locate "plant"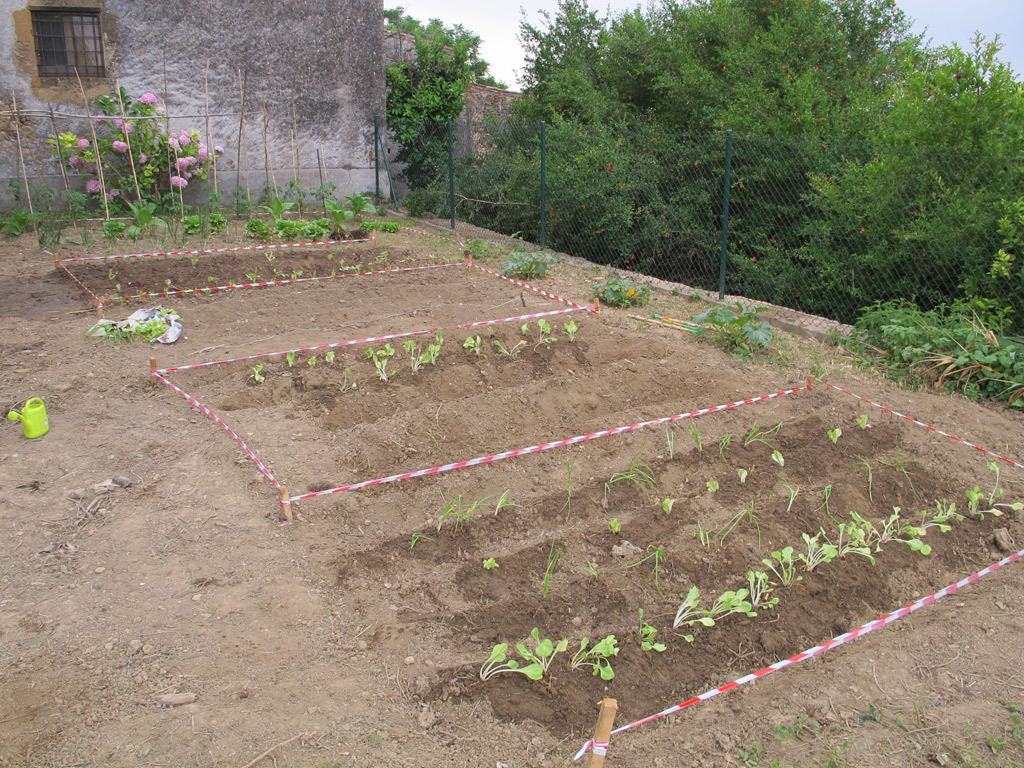
(x1=816, y1=485, x2=836, y2=521)
